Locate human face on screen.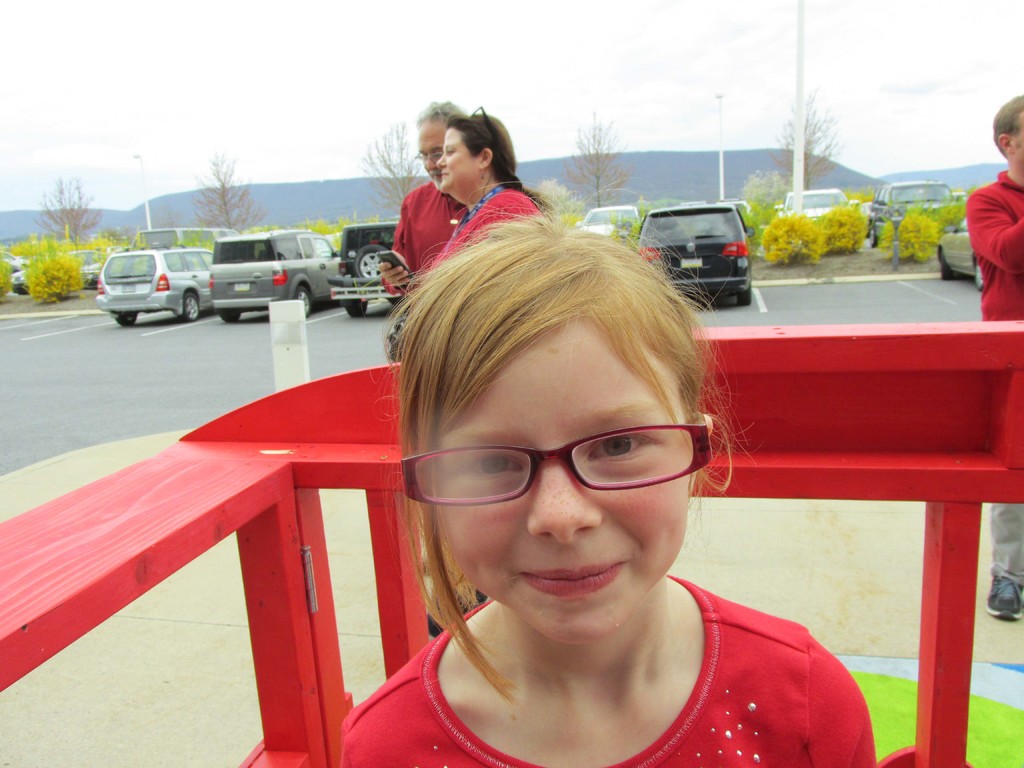
On screen at <box>435,320,682,641</box>.
